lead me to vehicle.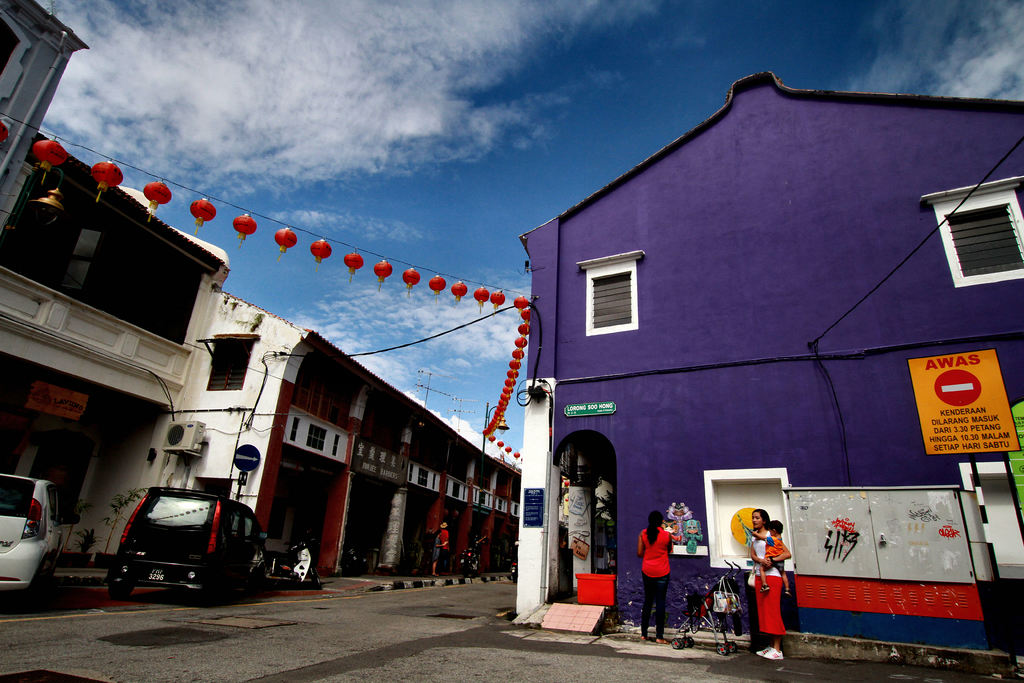
Lead to locate(97, 490, 277, 594).
